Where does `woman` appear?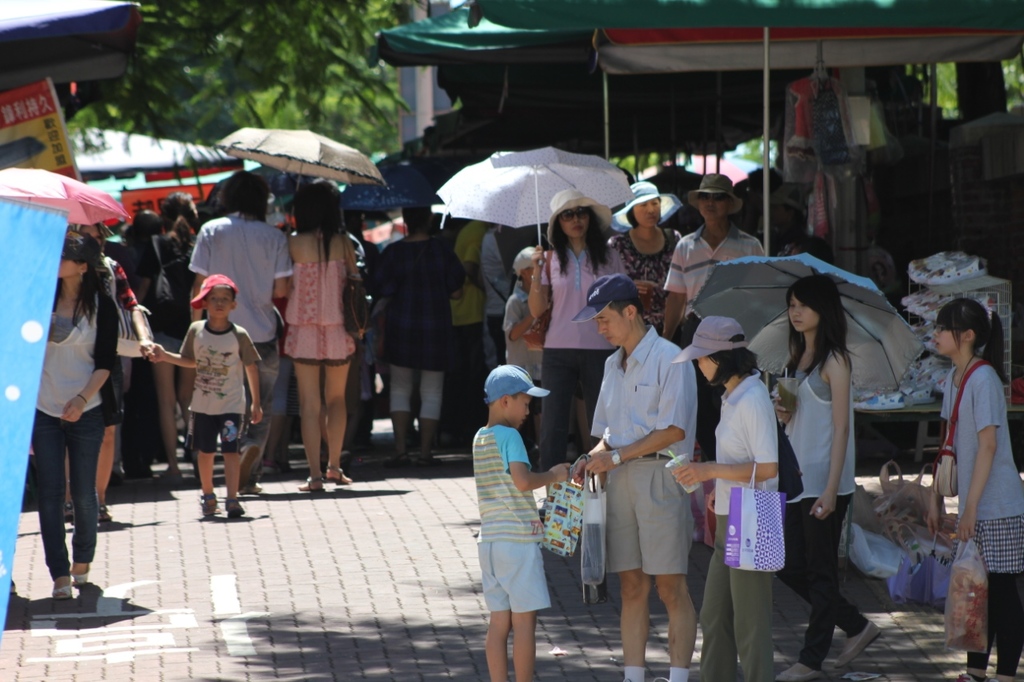
Appears at bbox=(599, 182, 683, 333).
